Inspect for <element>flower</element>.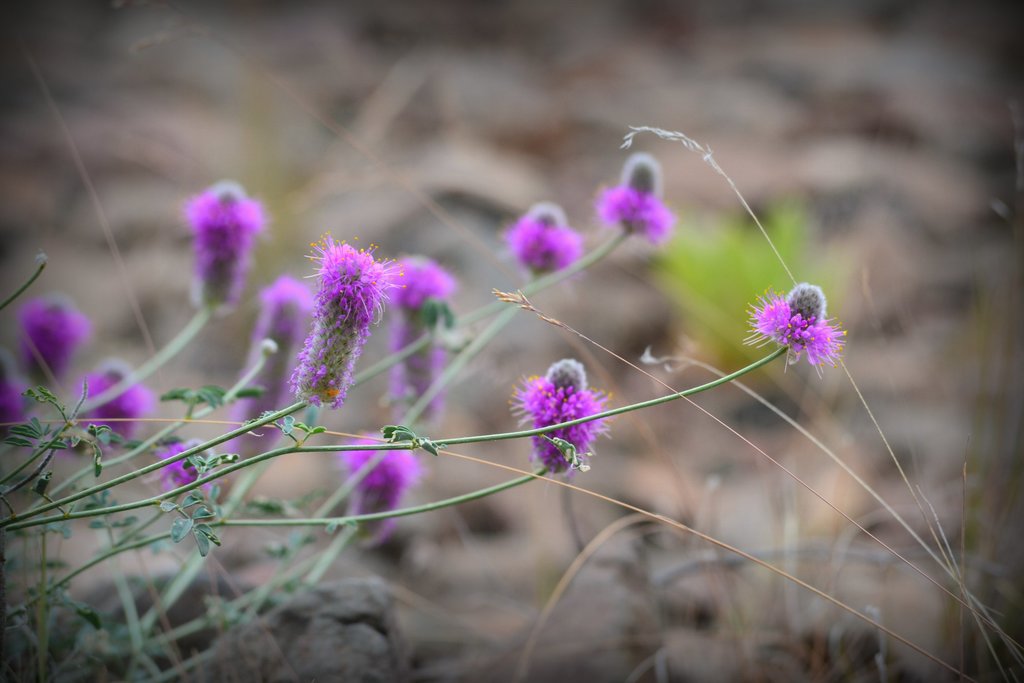
Inspection: 77/357/149/438.
